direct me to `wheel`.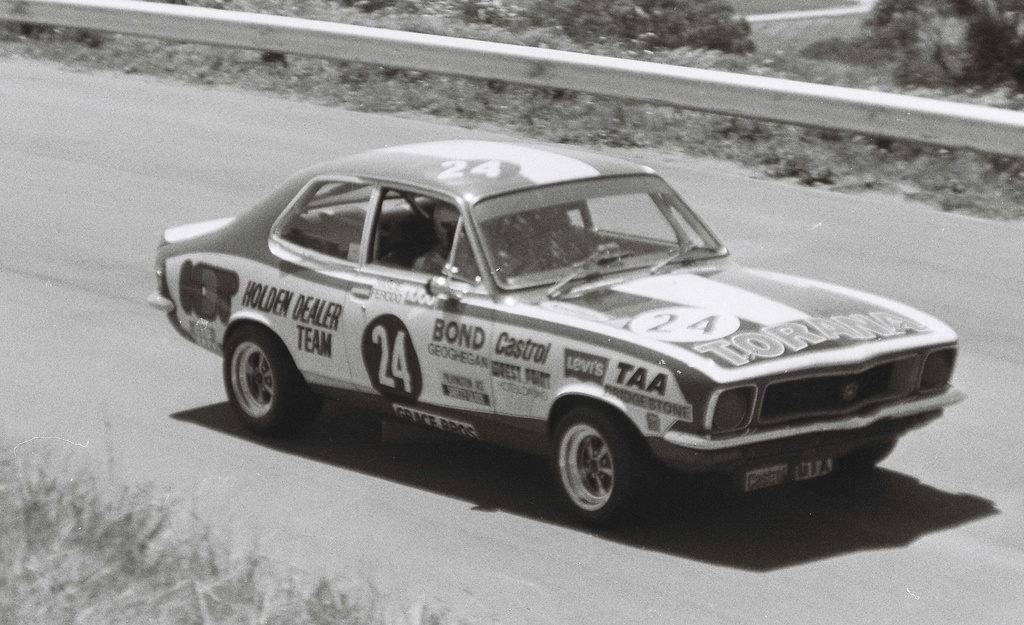
Direction: [219,324,325,430].
